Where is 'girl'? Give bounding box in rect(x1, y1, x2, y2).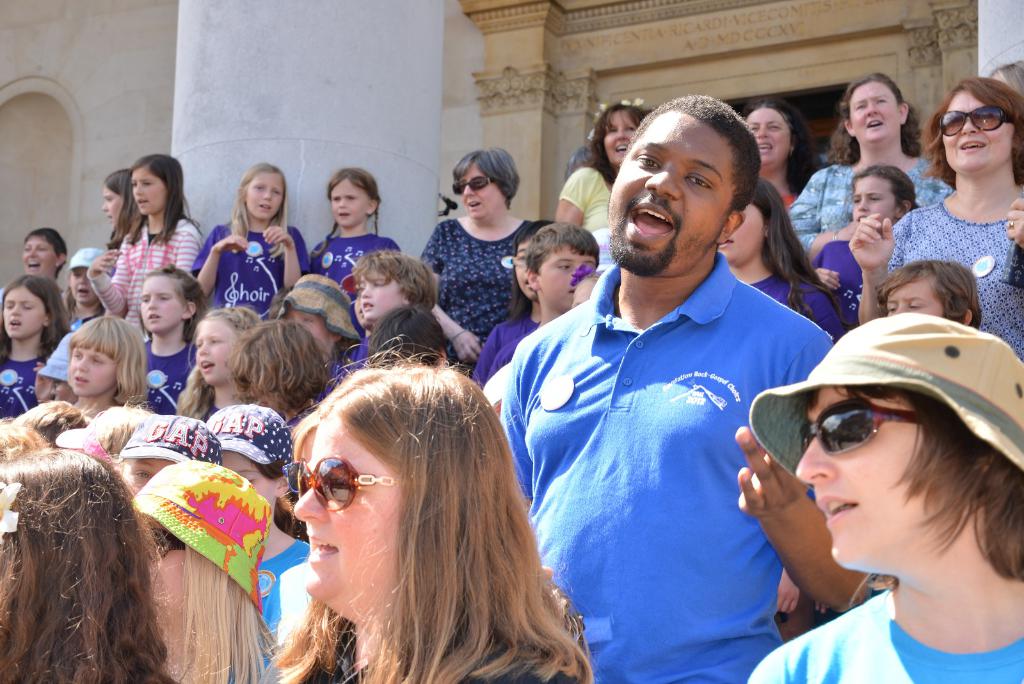
rect(795, 73, 956, 246).
